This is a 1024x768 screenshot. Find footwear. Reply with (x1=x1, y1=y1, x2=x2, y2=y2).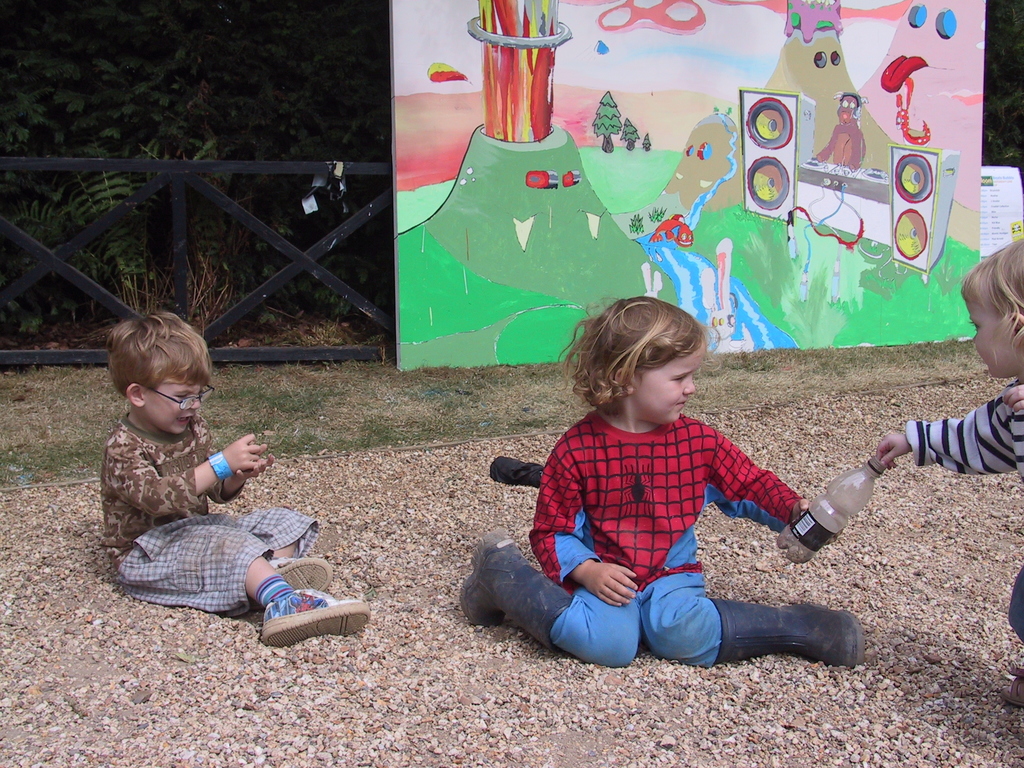
(x1=458, y1=531, x2=577, y2=648).
